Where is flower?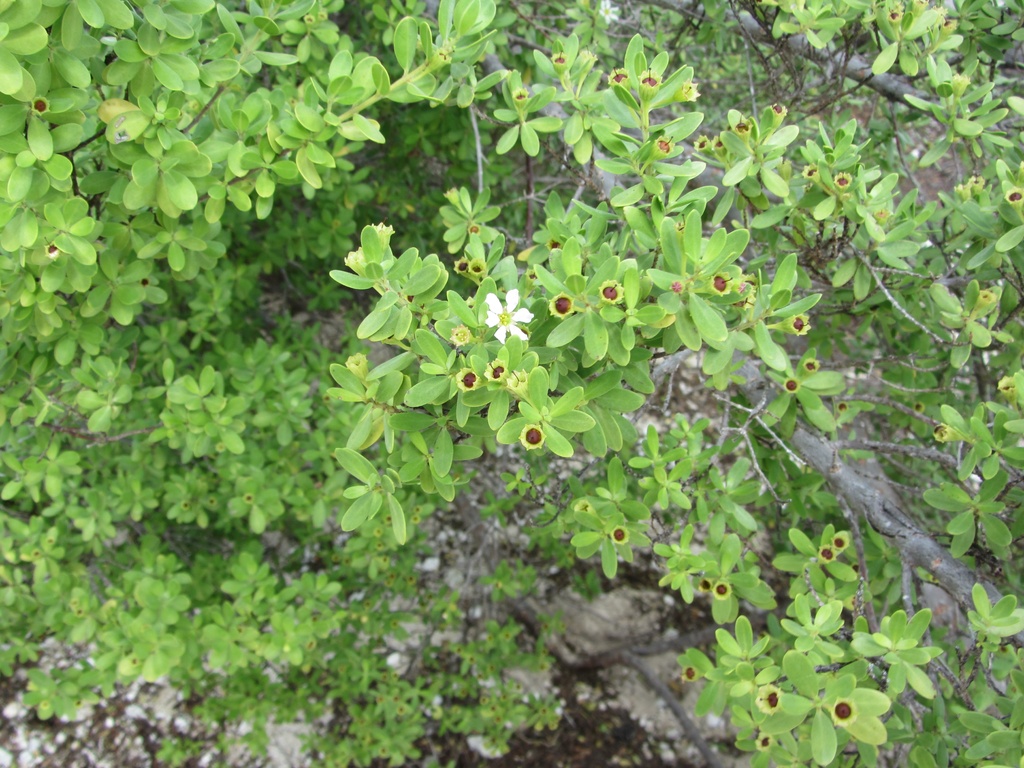
Rect(754, 682, 788, 718).
